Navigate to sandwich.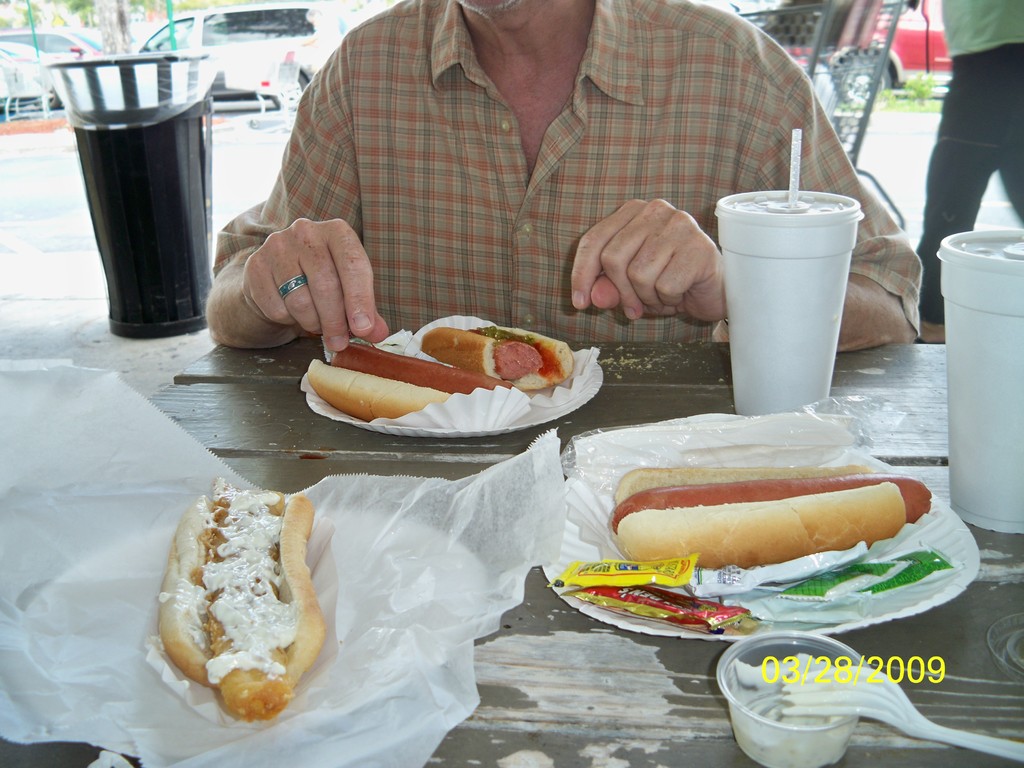
Navigation target: [605,456,932,565].
